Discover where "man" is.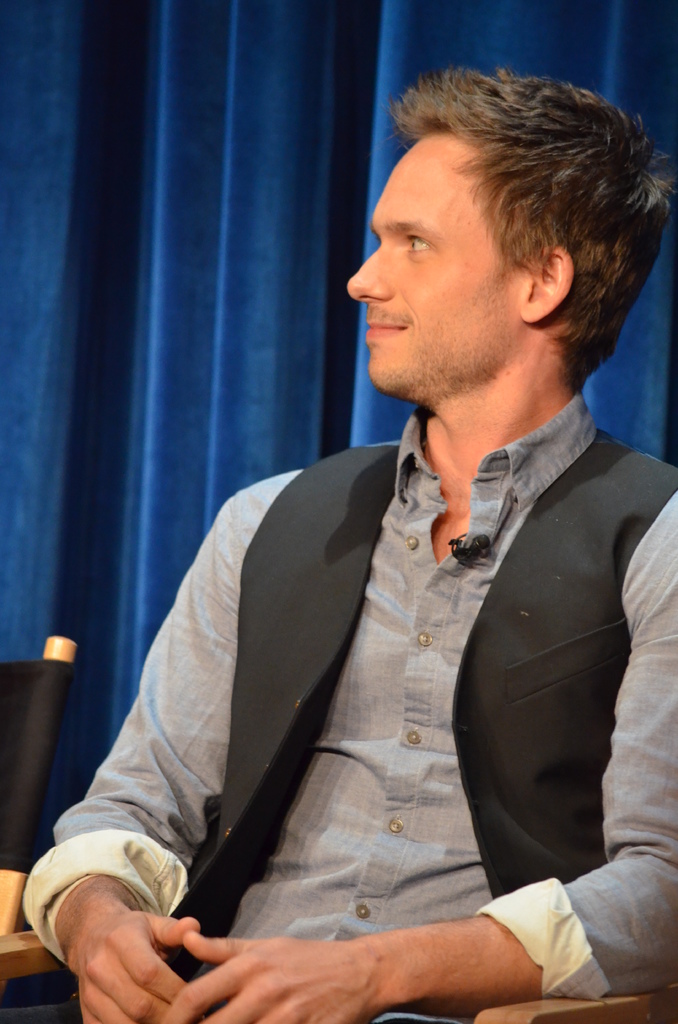
Discovered at x1=12, y1=67, x2=677, y2=1023.
